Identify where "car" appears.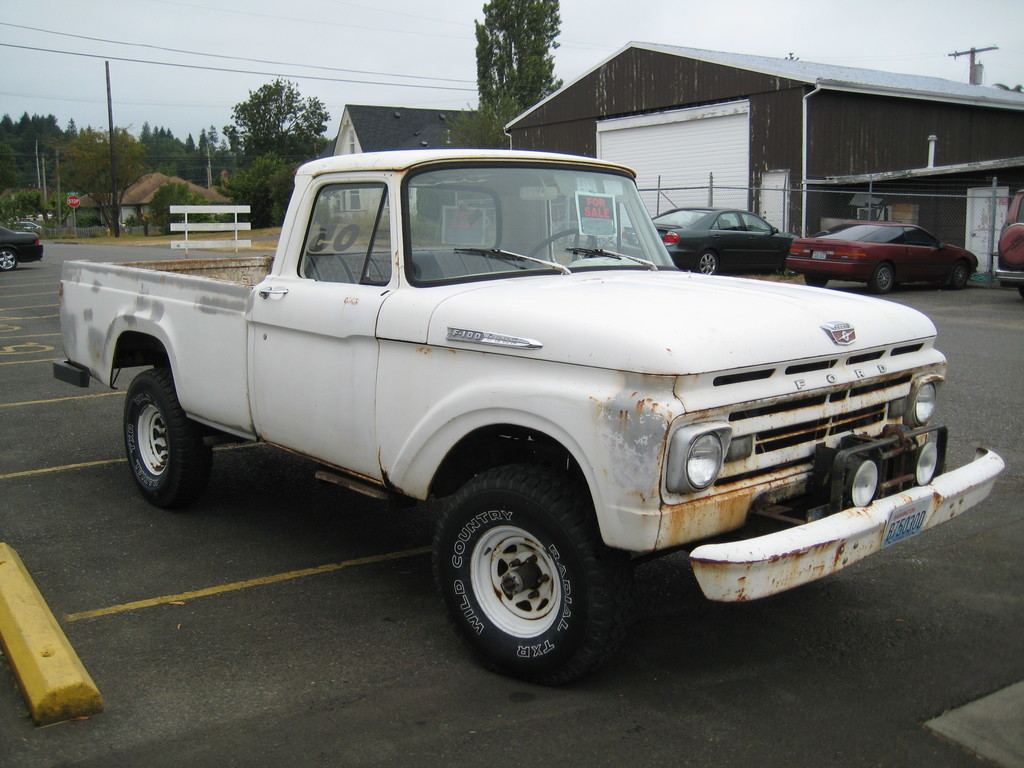
Appears at 0,229,44,273.
